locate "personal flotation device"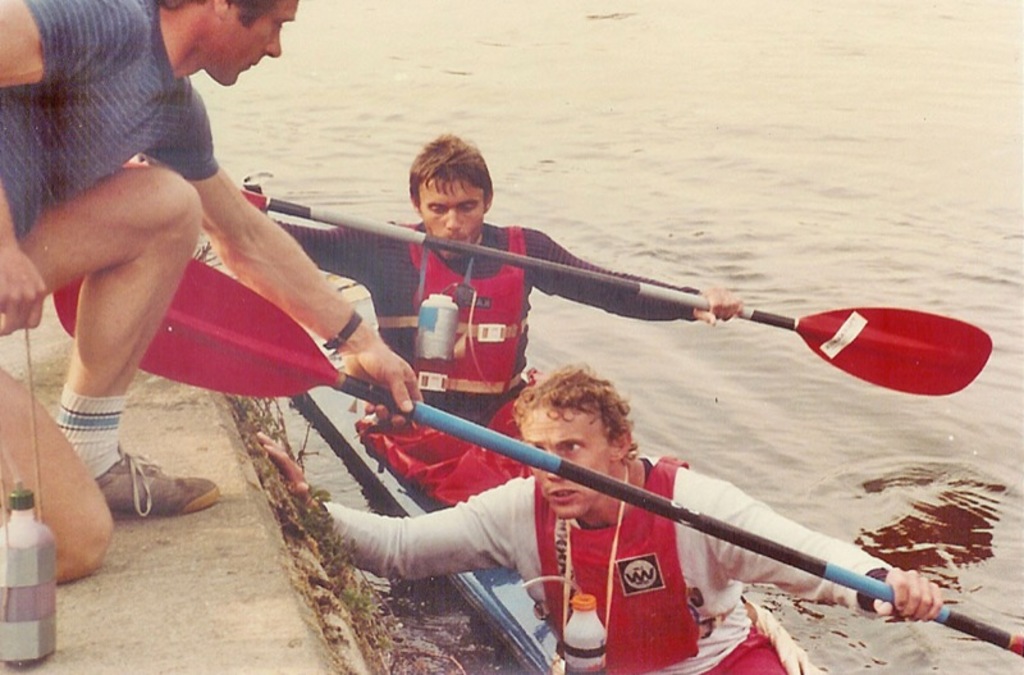
BBox(403, 219, 524, 401)
